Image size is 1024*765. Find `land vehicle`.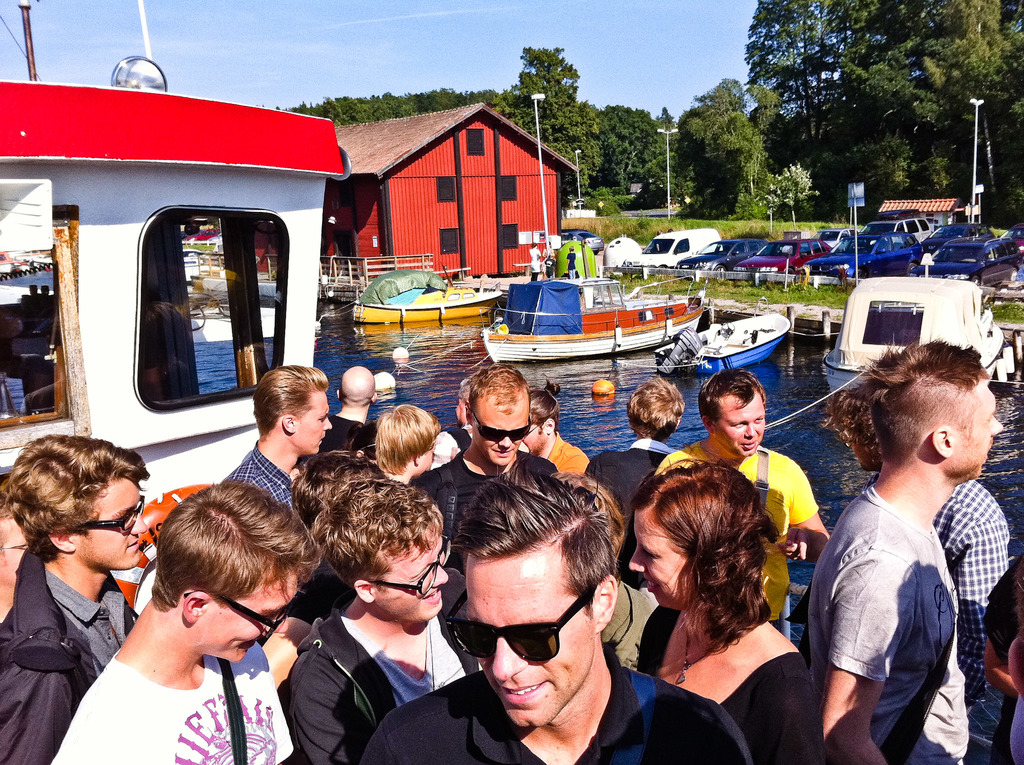
l=561, t=230, r=604, b=256.
